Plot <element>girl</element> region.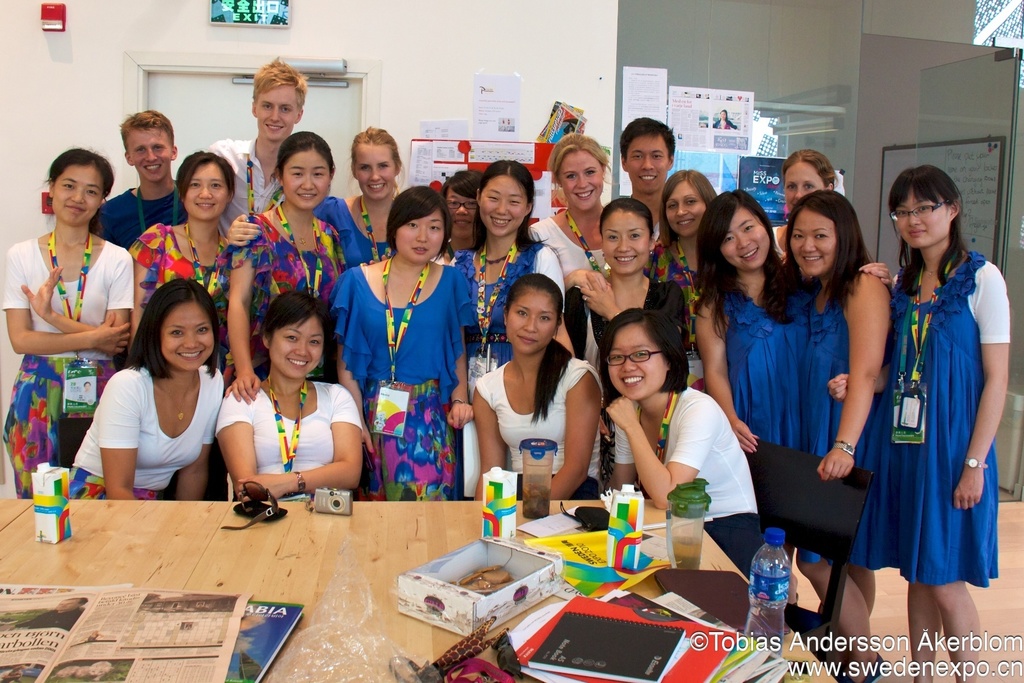
Plotted at BBox(224, 139, 349, 395).
